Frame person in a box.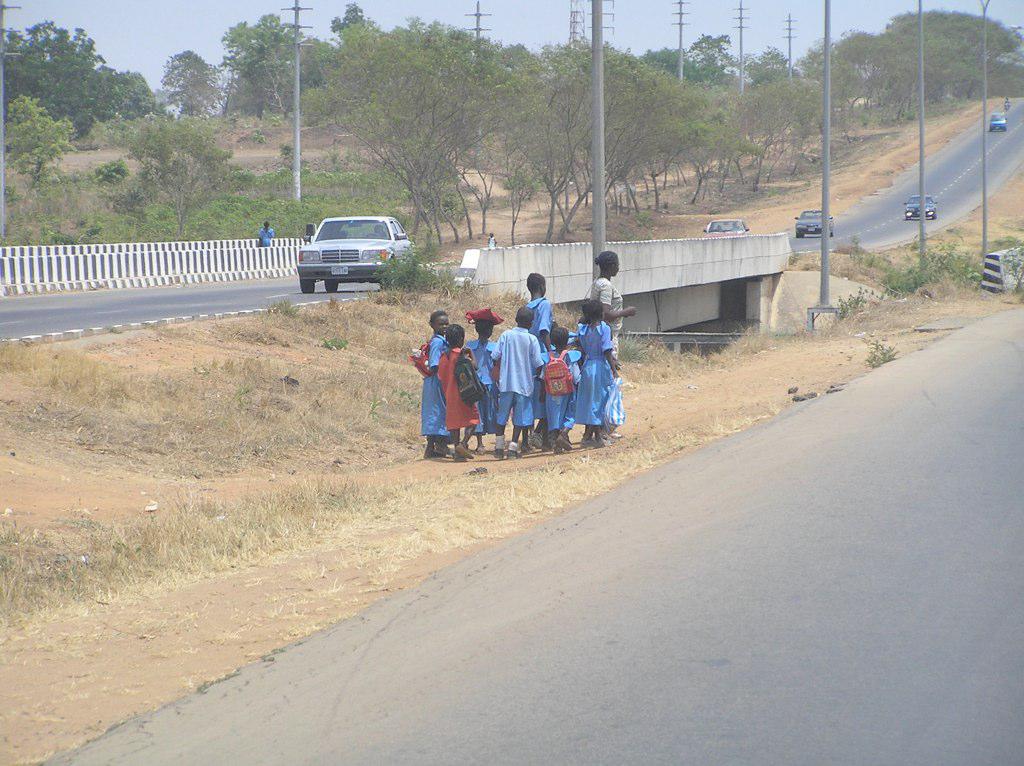
592, 251, 629, 375.
